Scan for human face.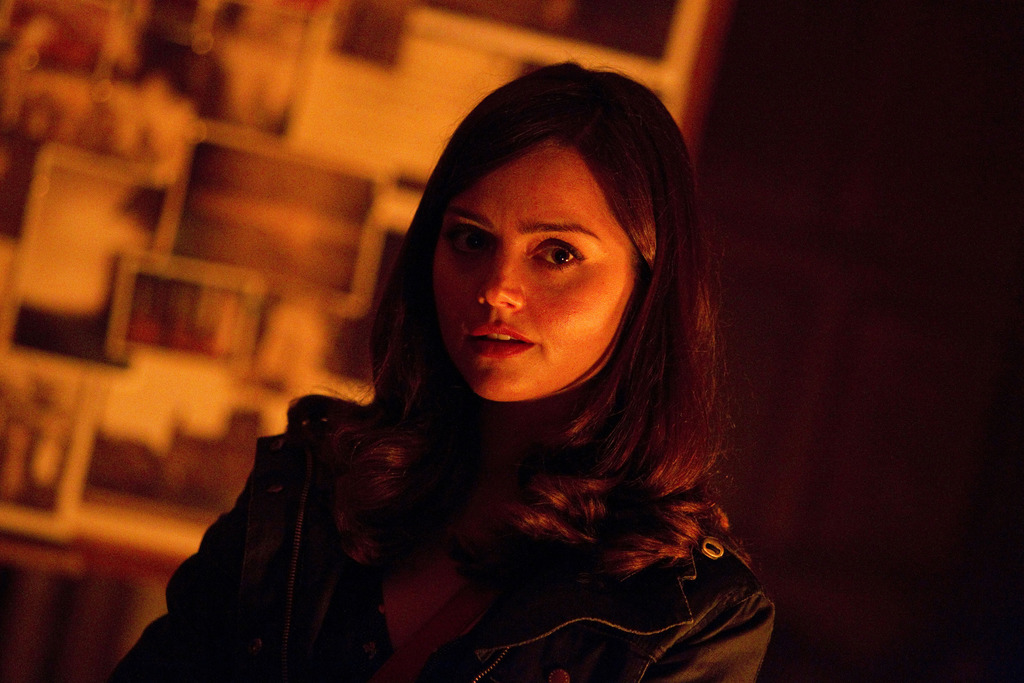
Scan result: (429, 142, 635, 403).
